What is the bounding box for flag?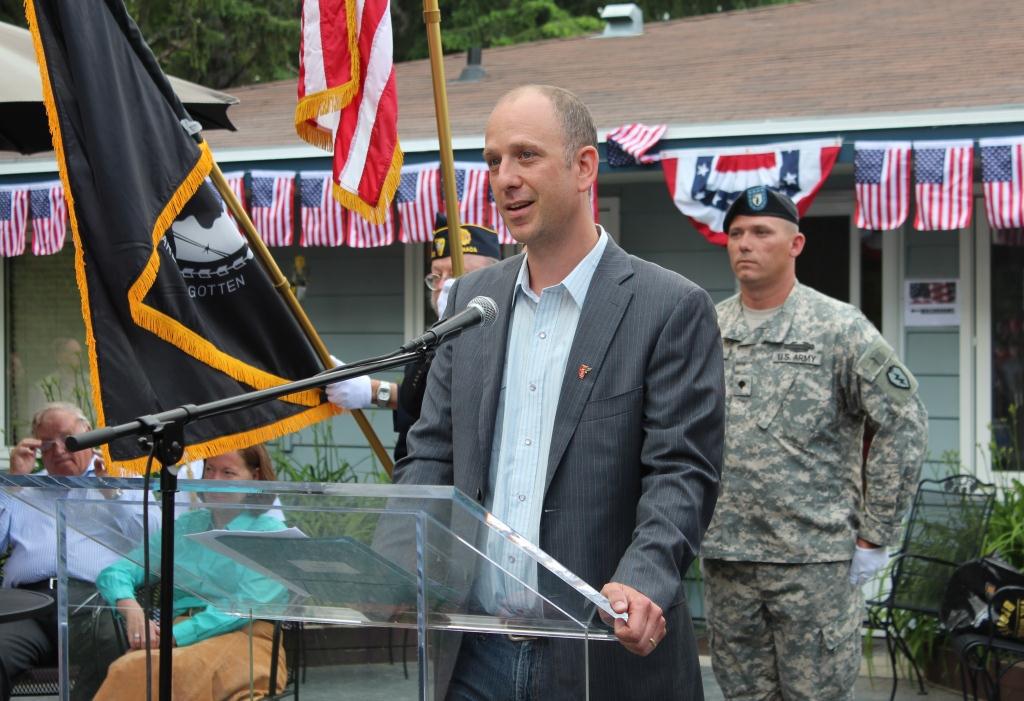
<bbox>852, 146, 906, 228</bbox>.
